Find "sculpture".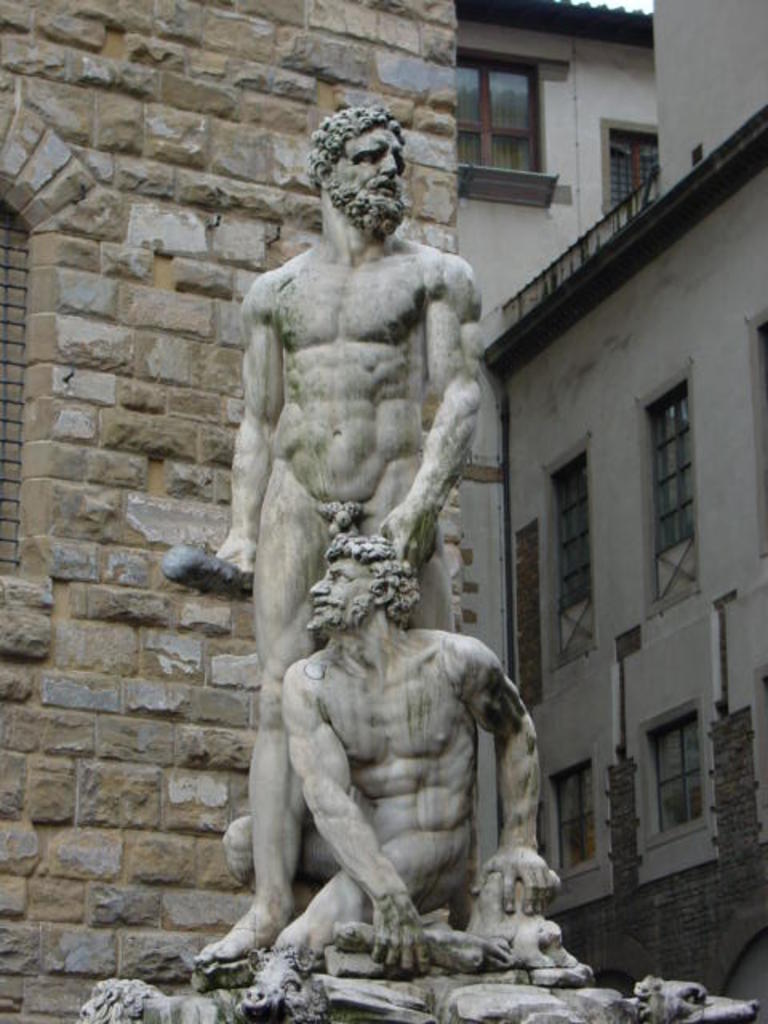
locate(282, 533, 563, 979).
